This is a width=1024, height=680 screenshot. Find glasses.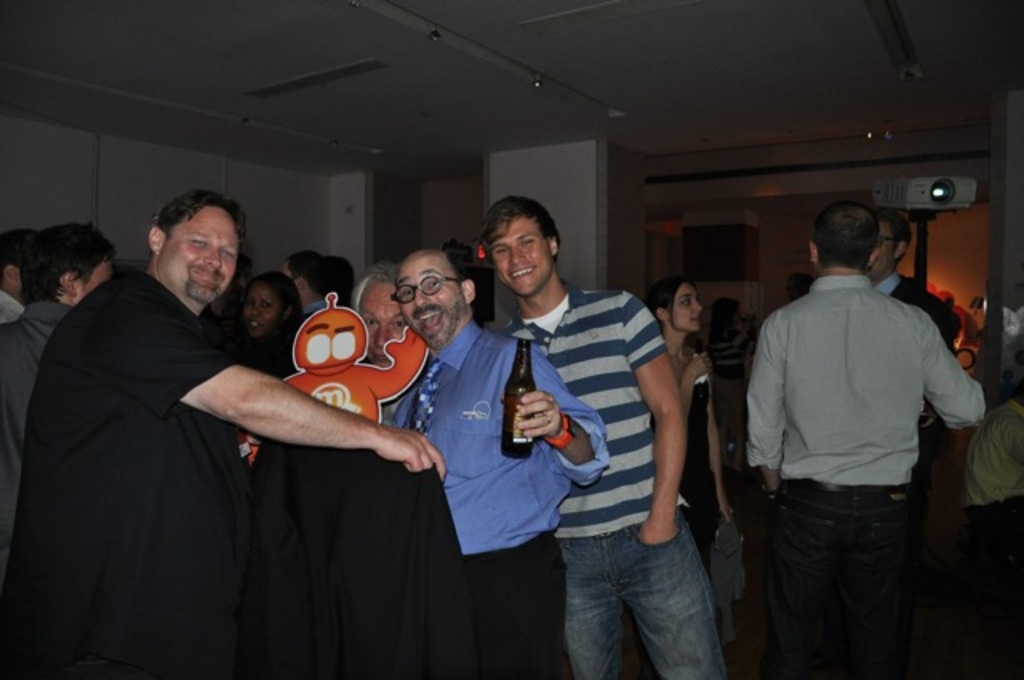
Bounding box: Rect(390, 272, 472, 304).
